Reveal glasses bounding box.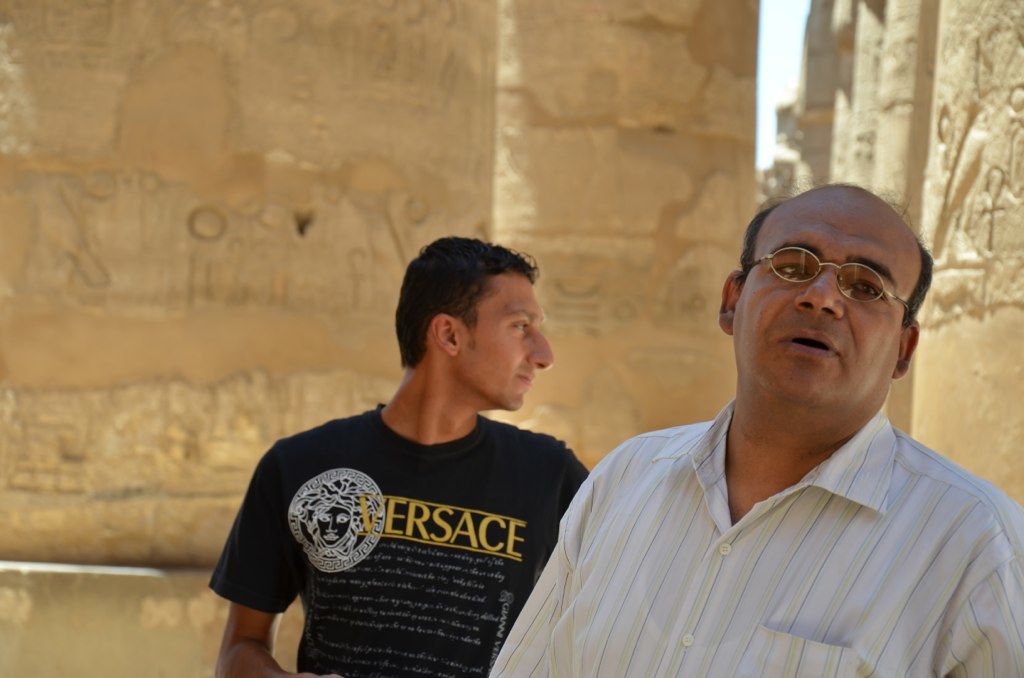
Revealed: <box>752,245,928,322</box>.
